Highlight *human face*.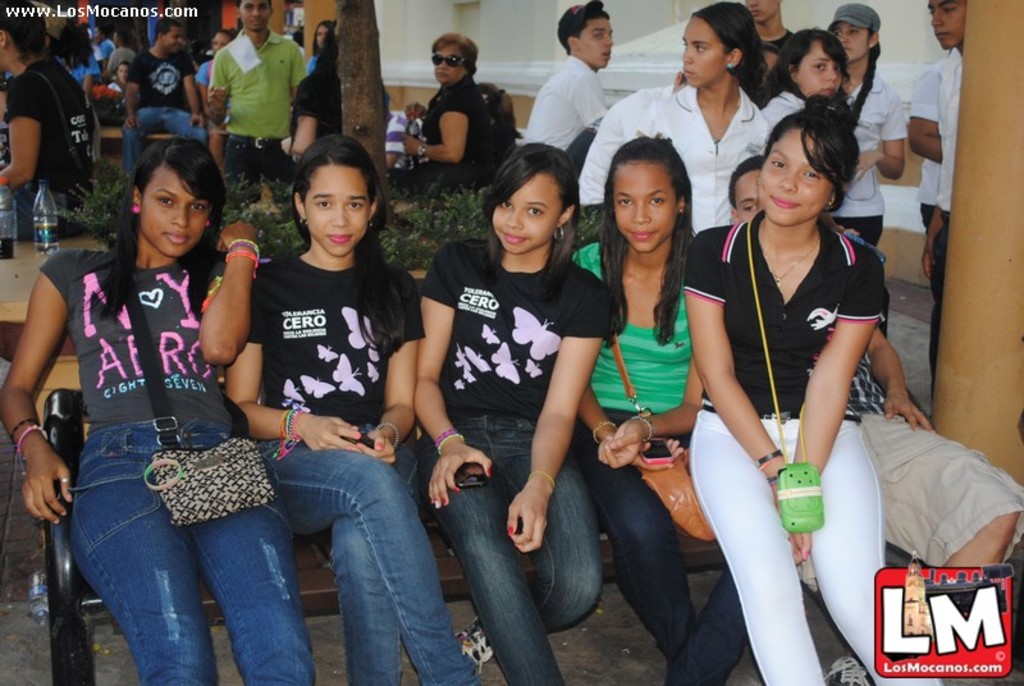
Highlighted region: (303,160,370,259).
